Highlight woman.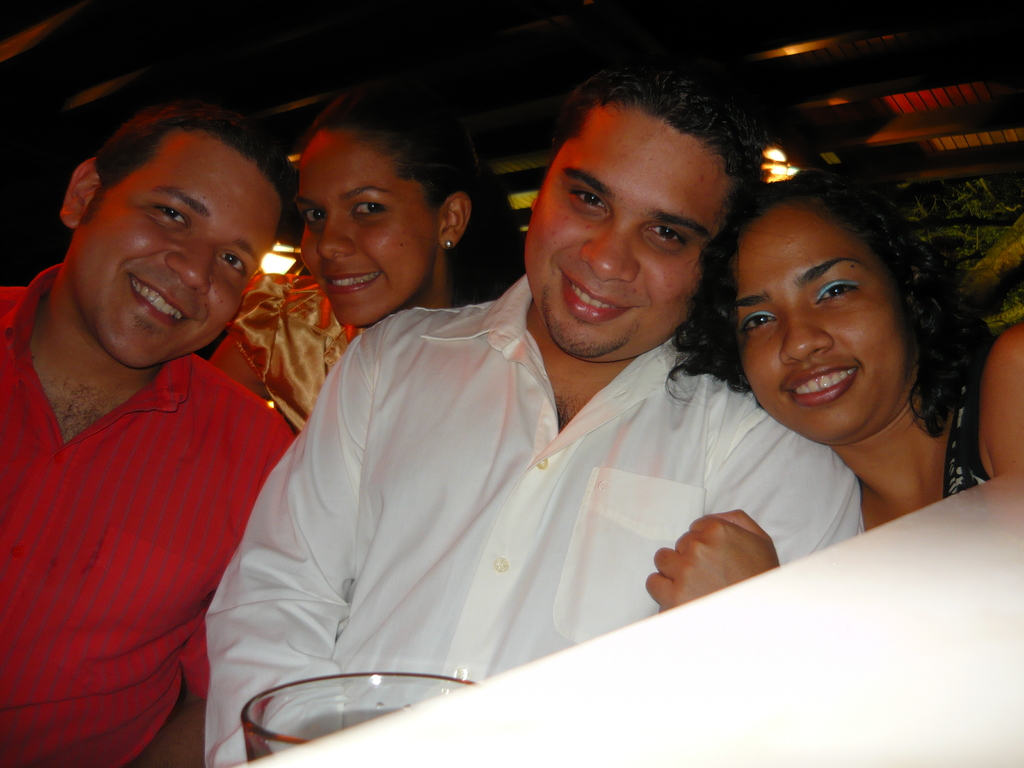
Highlighted region: [left=652, top=139, right=1009, bottom=619].
